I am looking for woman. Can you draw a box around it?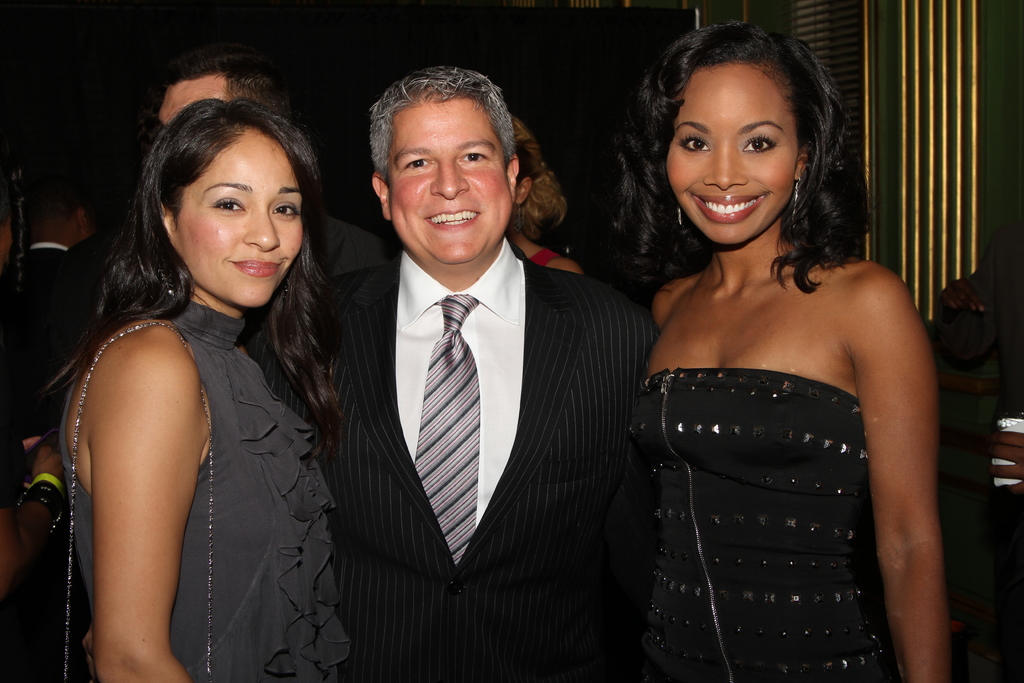
Sure, the bounding box is x1=613, y1=22, x2=952, y2=682.
